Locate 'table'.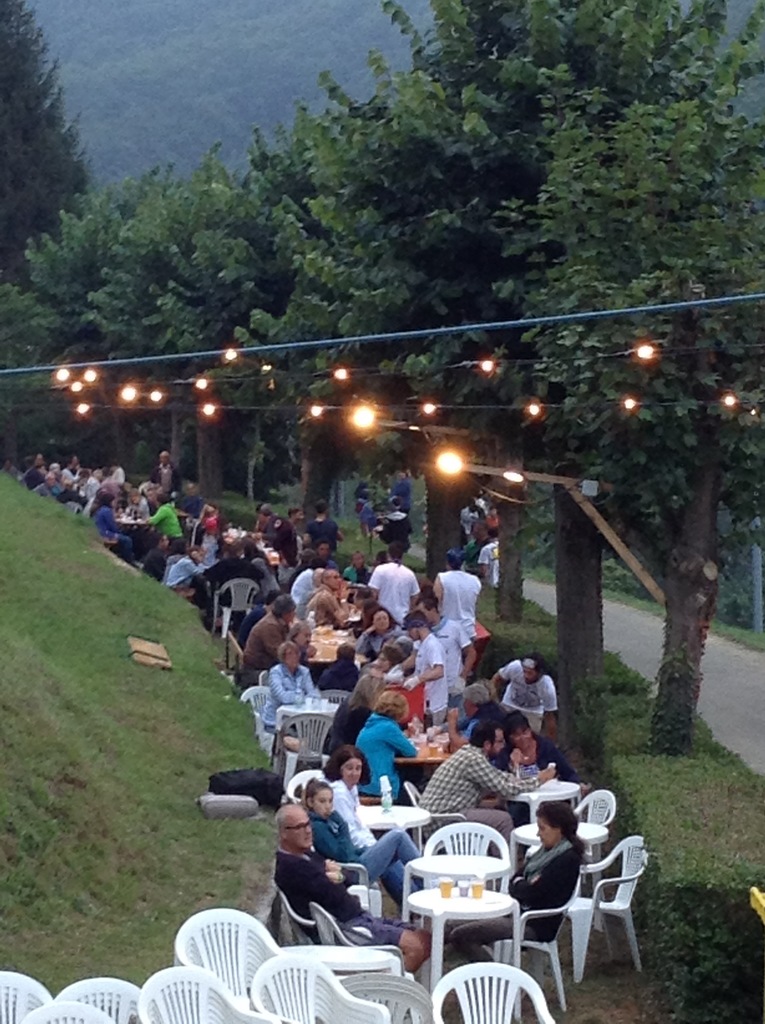
Bounding box: {"left": 394, "top": 831, "right": 544, "bottom": 991}.
